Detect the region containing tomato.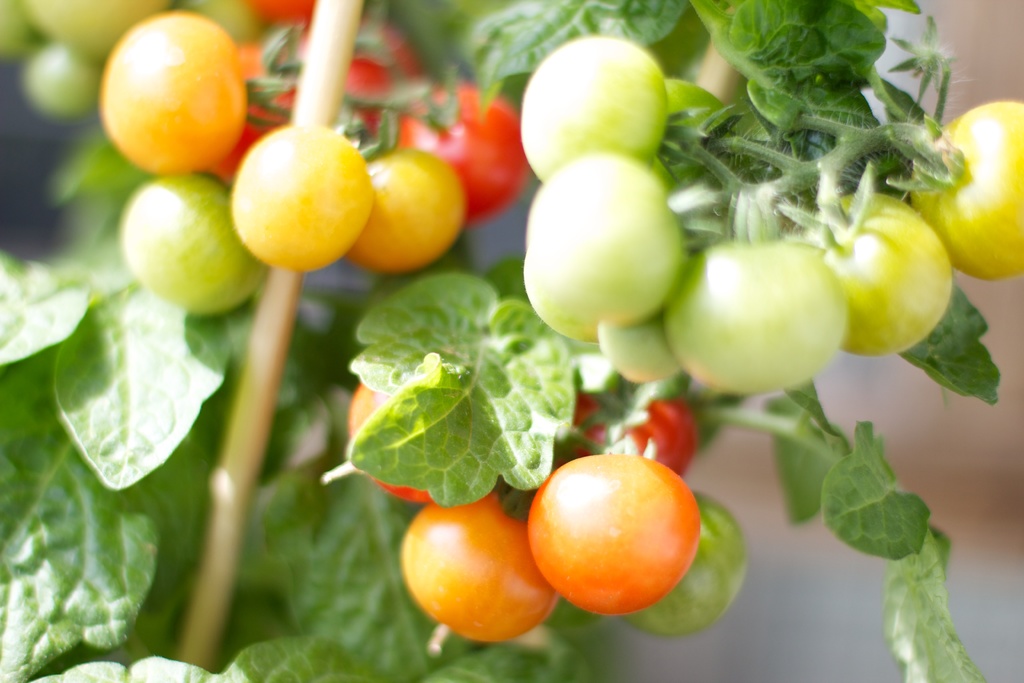
Rect(115, 174, 268, 320).
